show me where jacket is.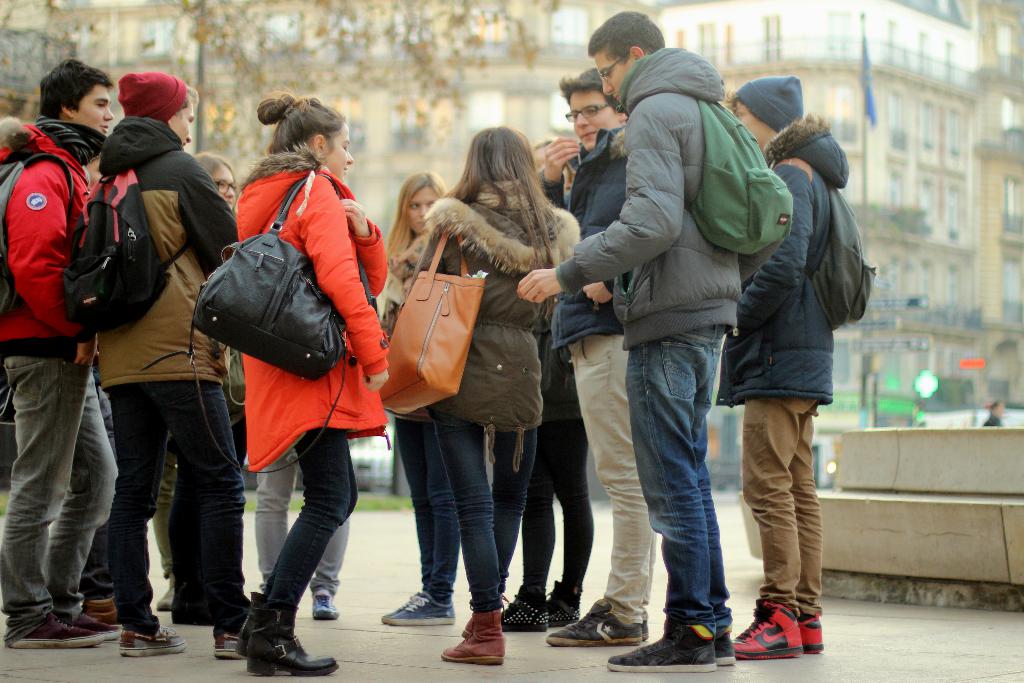
jacket is at box(413, 178, 582, 438).
